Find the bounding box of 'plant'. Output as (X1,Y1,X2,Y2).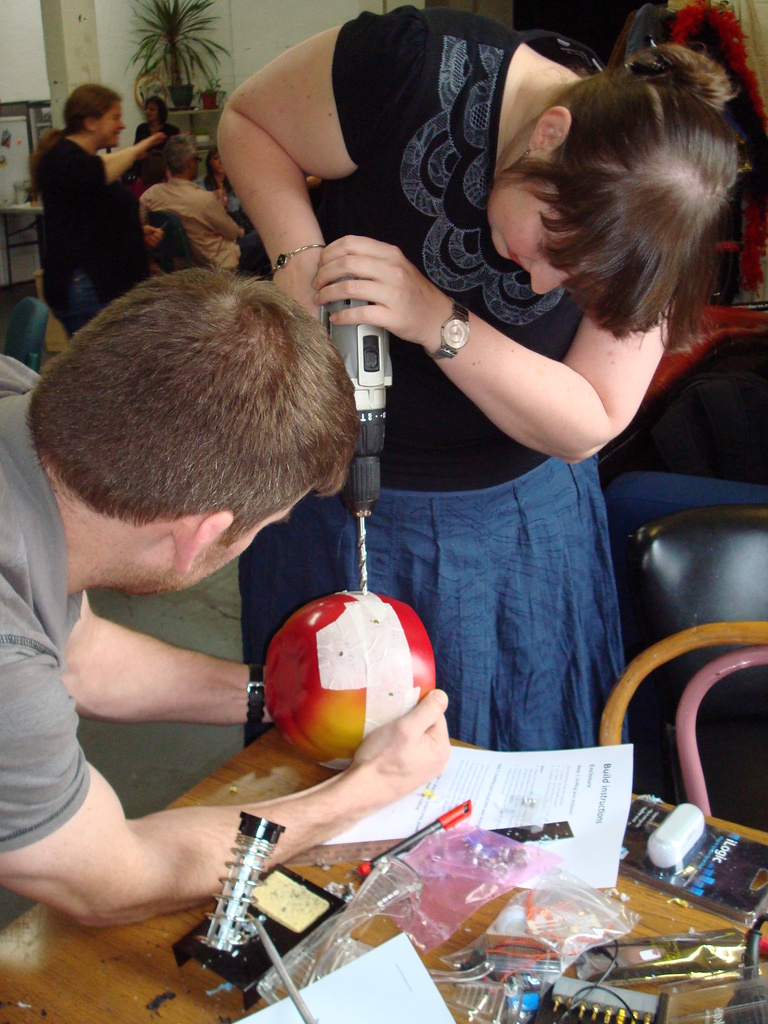
(122,0,242,82).
